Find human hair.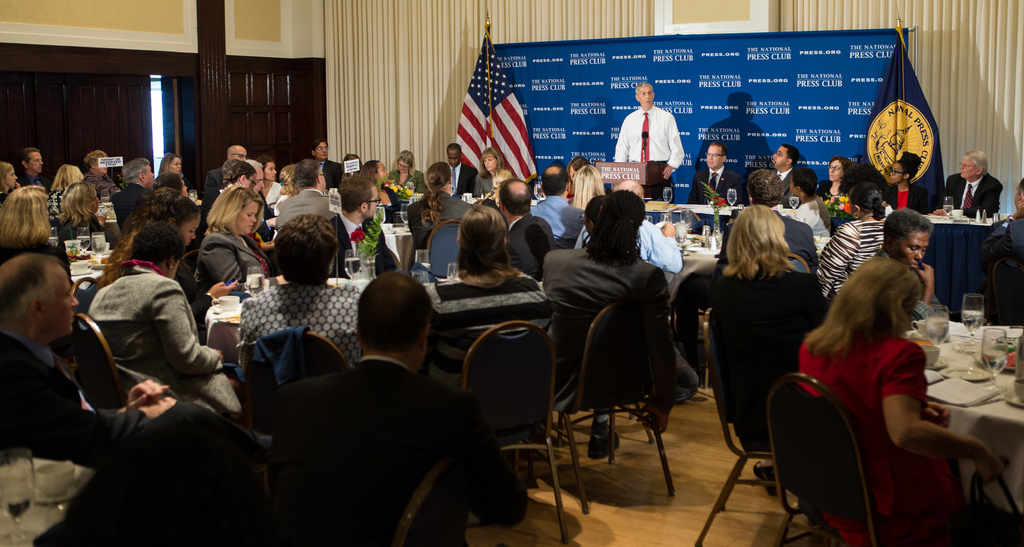
<box>722,204,796,280</box>.
